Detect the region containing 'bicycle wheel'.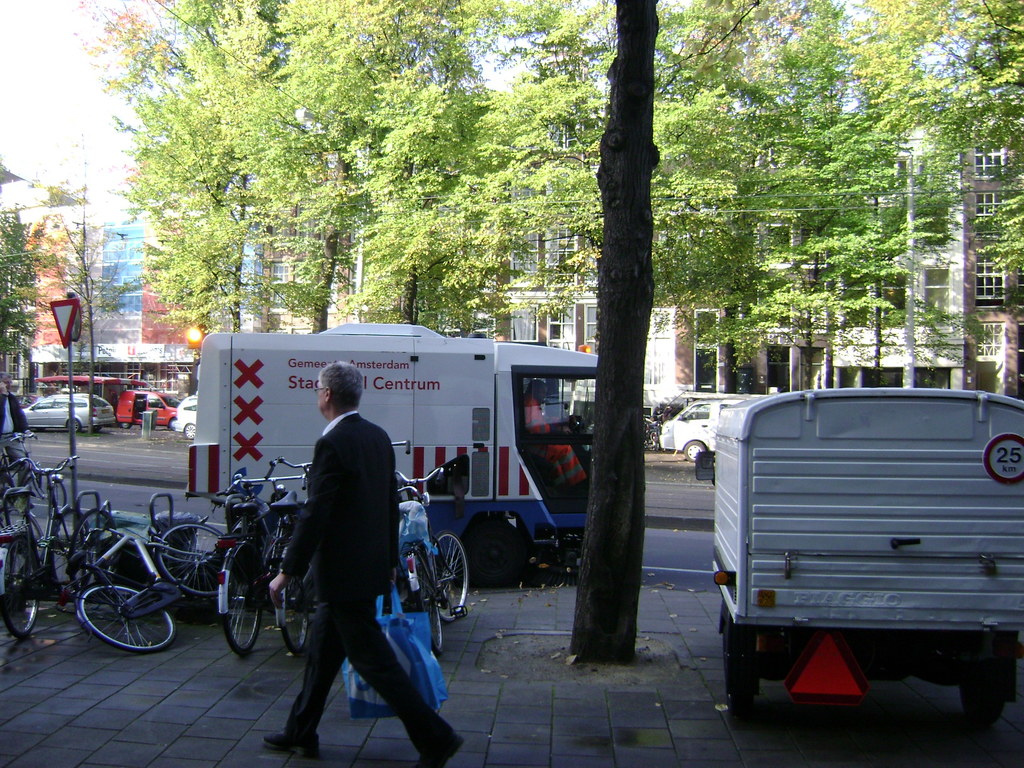
l=408, t=553, r=444, b=651.
